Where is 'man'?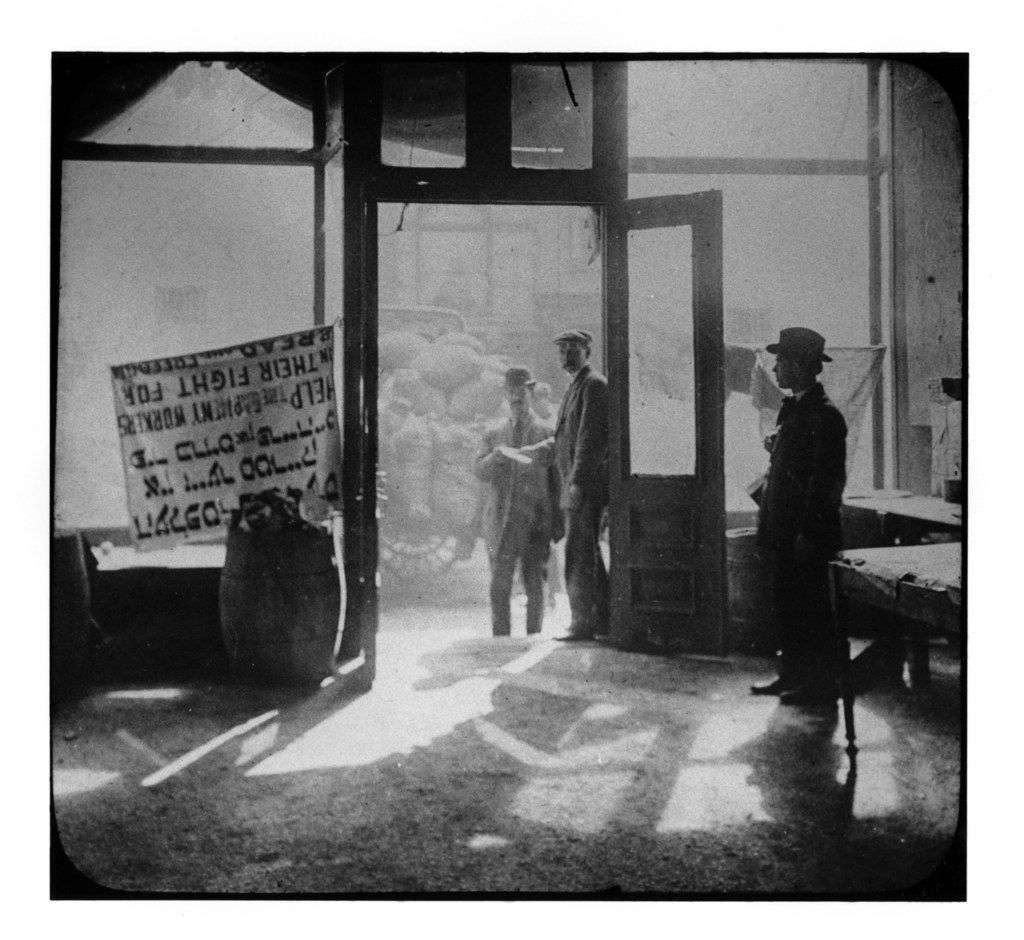
536/323/608/651.
